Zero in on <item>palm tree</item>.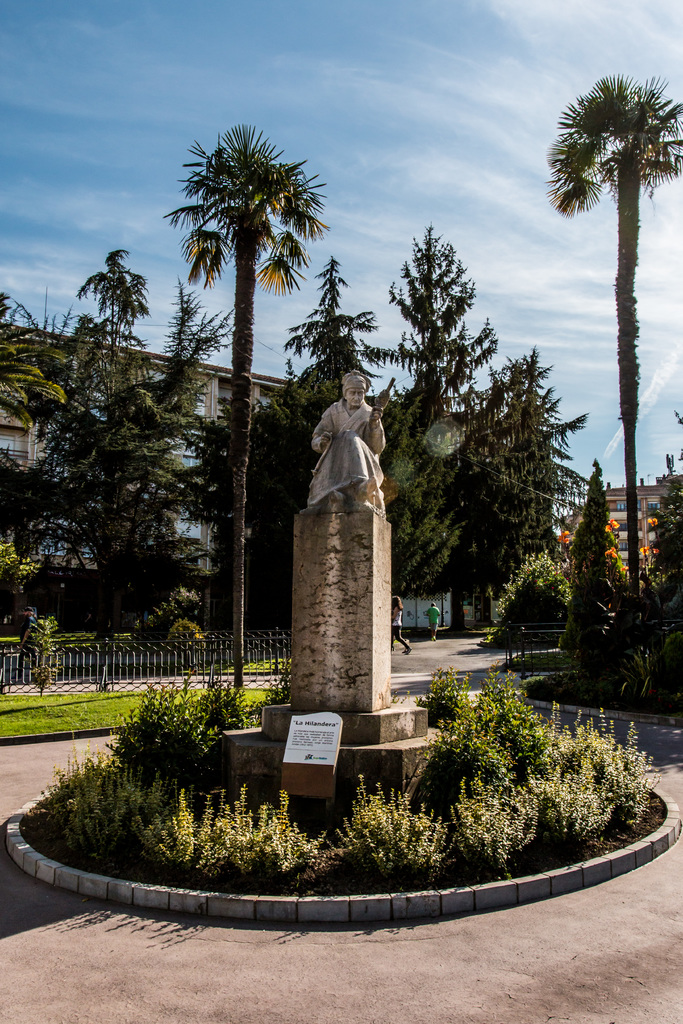
Zeroed in: <region>562, 90, 674, 503</region>.
